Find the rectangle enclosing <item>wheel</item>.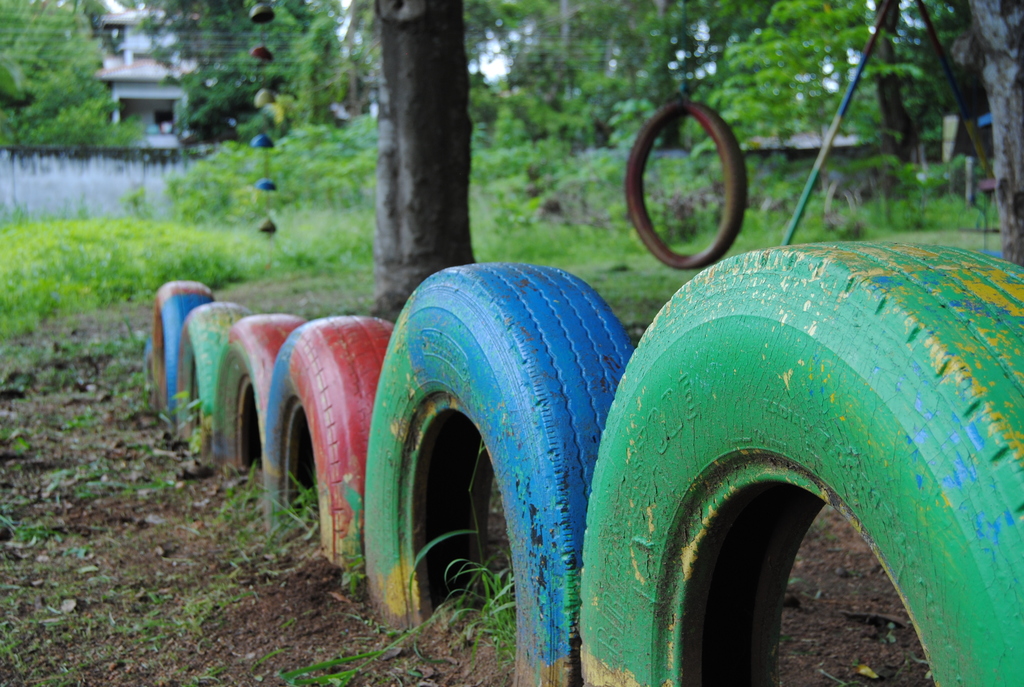
left=153, top=274, right=209, bottom=425.
